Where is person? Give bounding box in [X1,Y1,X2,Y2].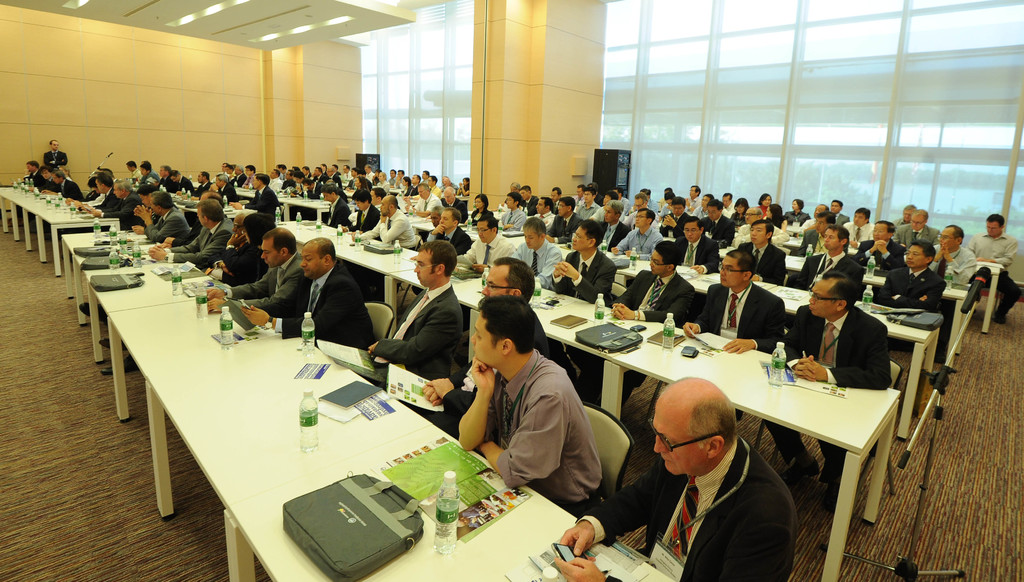
[776,268,893,485].
